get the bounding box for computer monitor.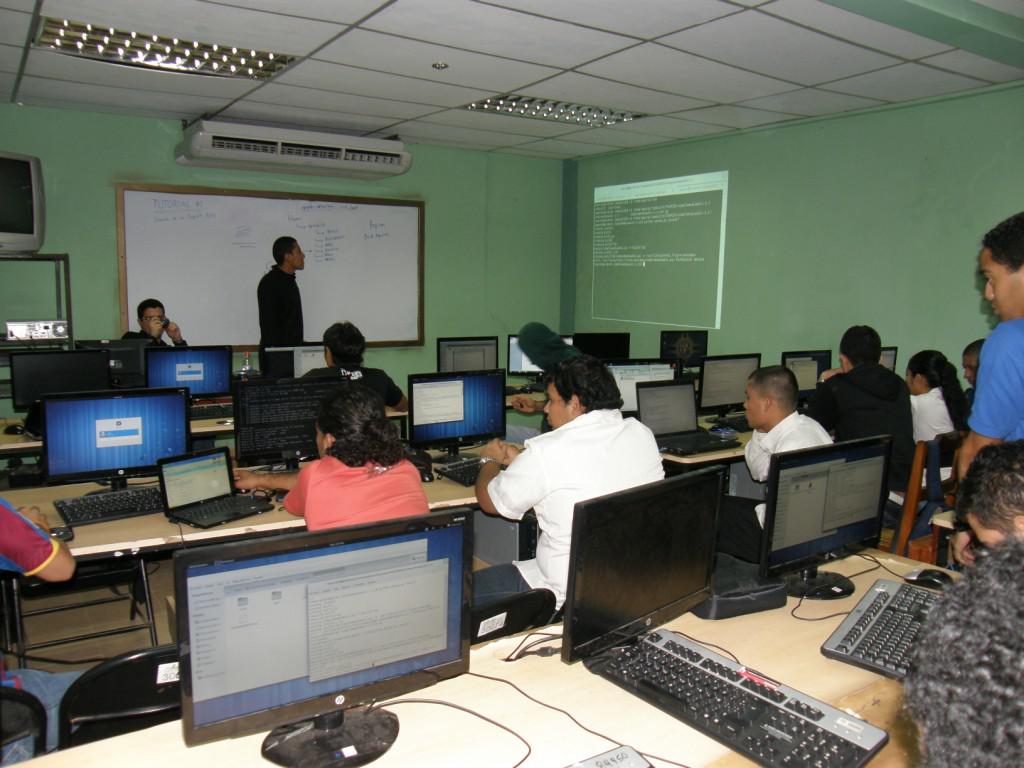
[left=9, top=357, right=112, bottom=435].
